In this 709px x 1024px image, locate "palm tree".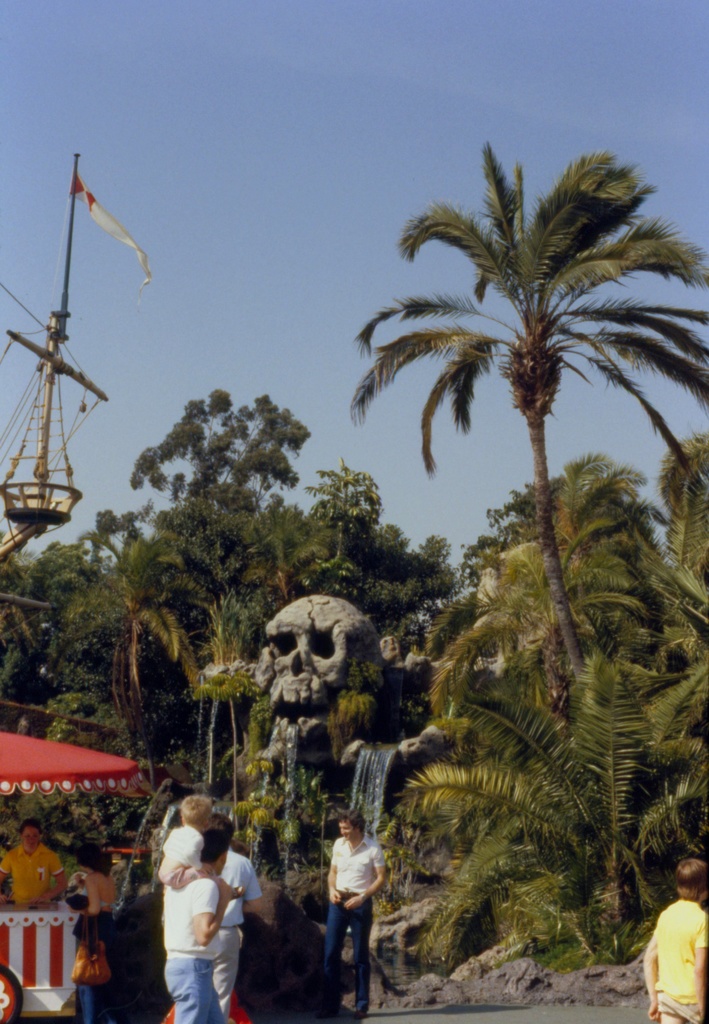
Bounding box: crop(386, 143, 679, 720).
